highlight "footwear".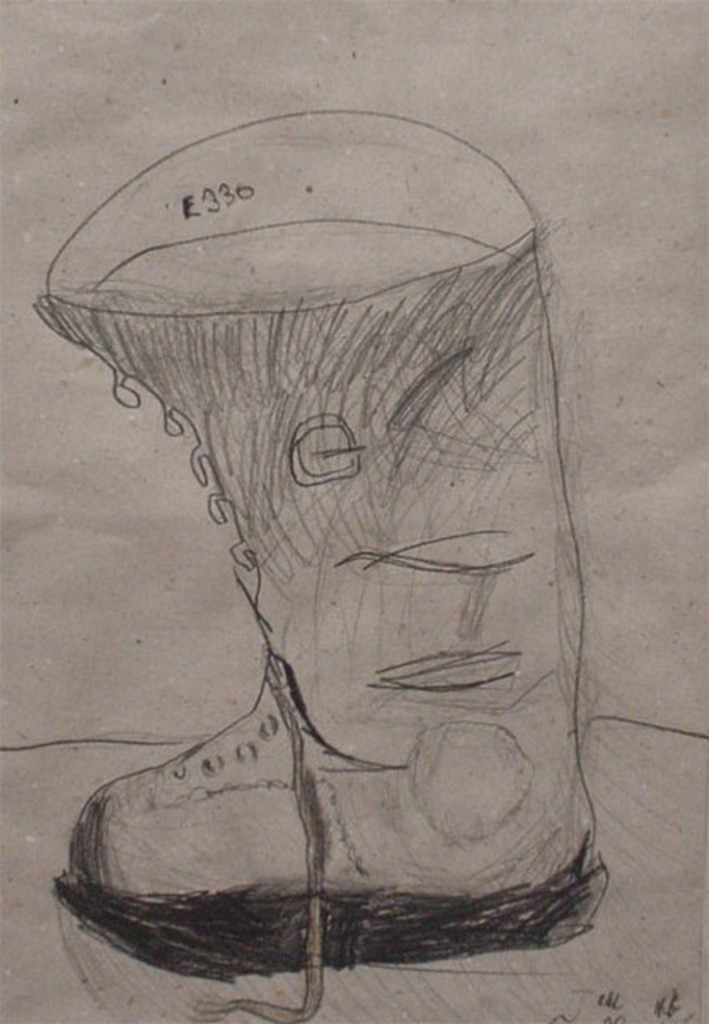
Highlighted region: x1=16, y1=109, x2=613, y2=979.
